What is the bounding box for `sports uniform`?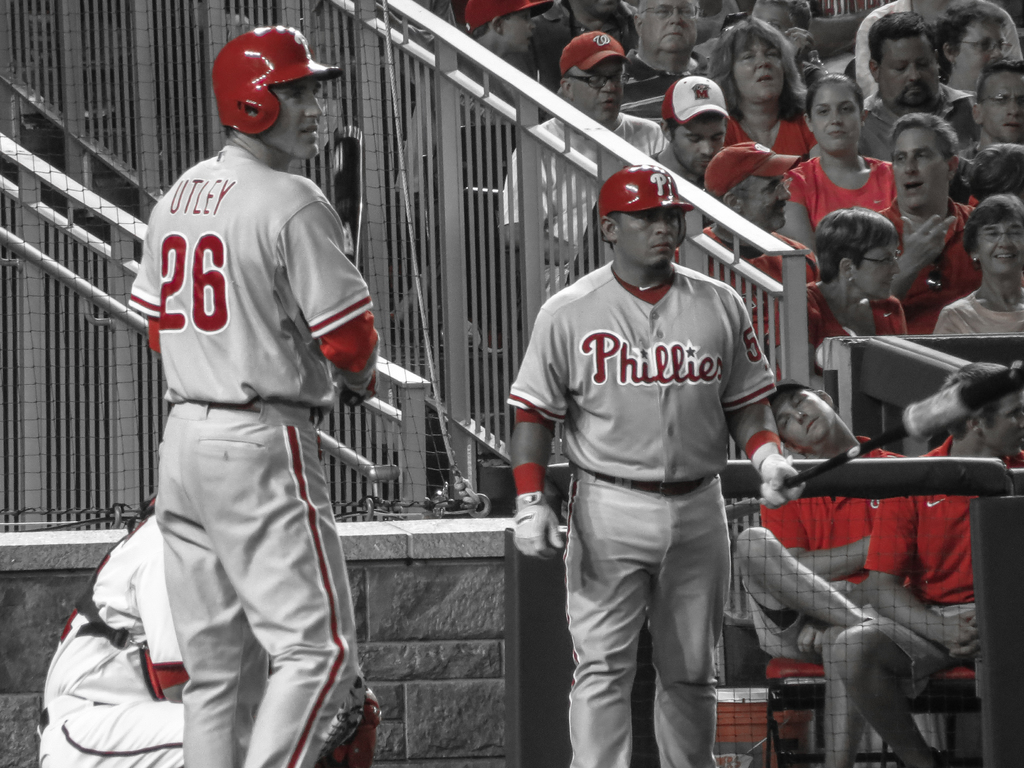
{"left": 46, "top": 503, "right": 191, "bottom": 767}.
